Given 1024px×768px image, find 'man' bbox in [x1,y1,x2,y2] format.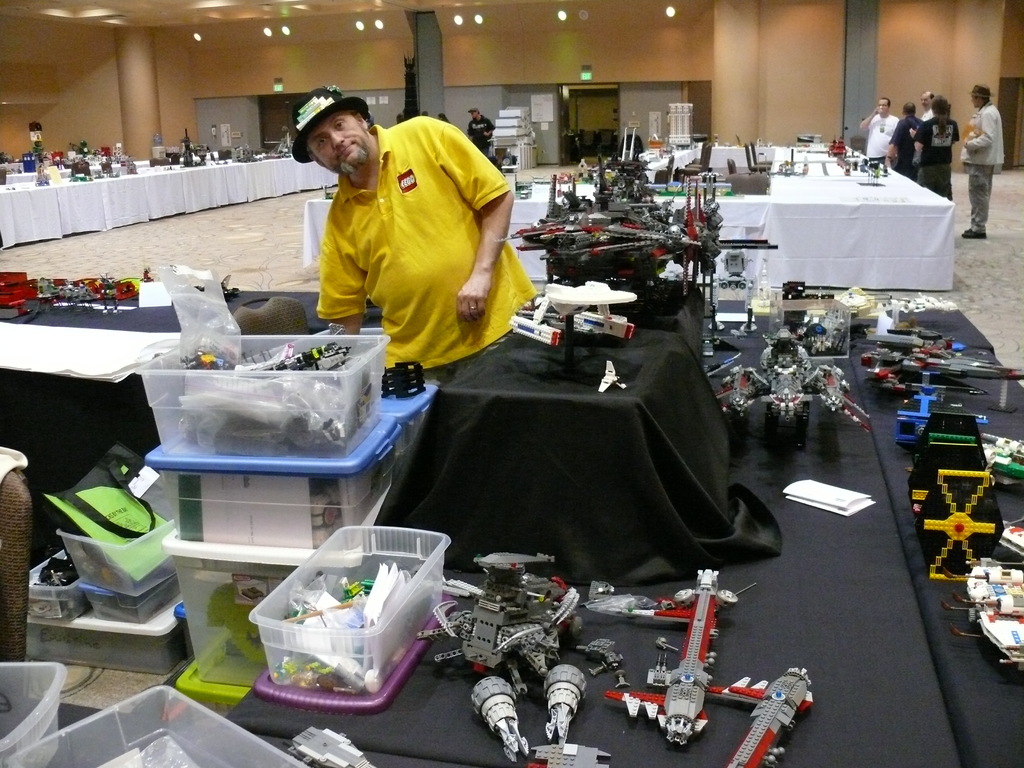
[856,100,897,161].
